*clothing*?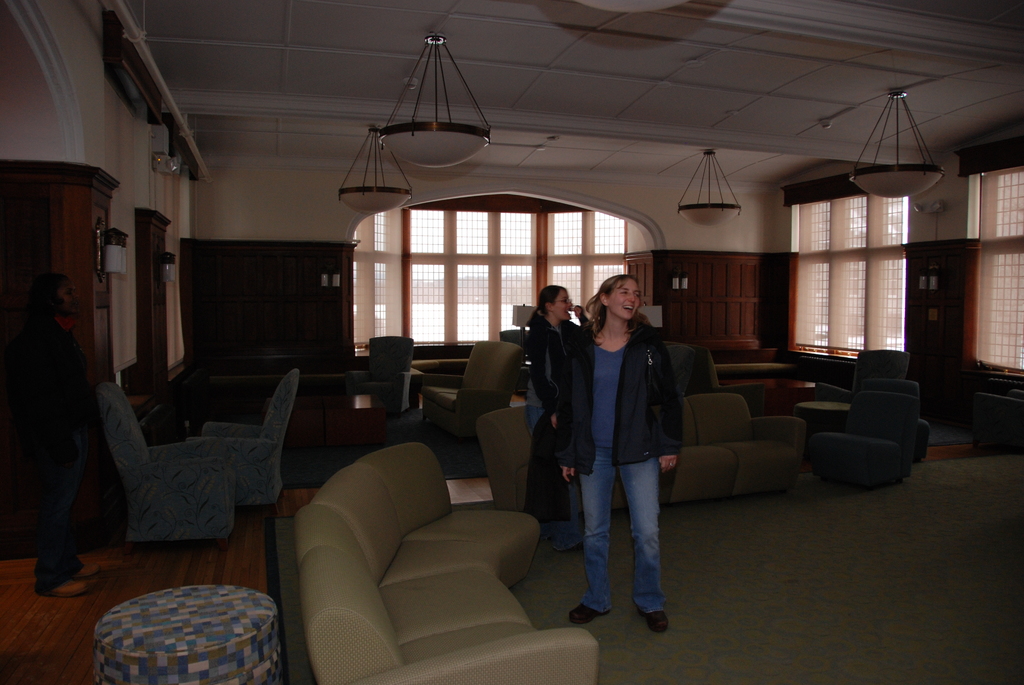
{"left": 523, "top": 312, "right": 589, "bottom": 553}
